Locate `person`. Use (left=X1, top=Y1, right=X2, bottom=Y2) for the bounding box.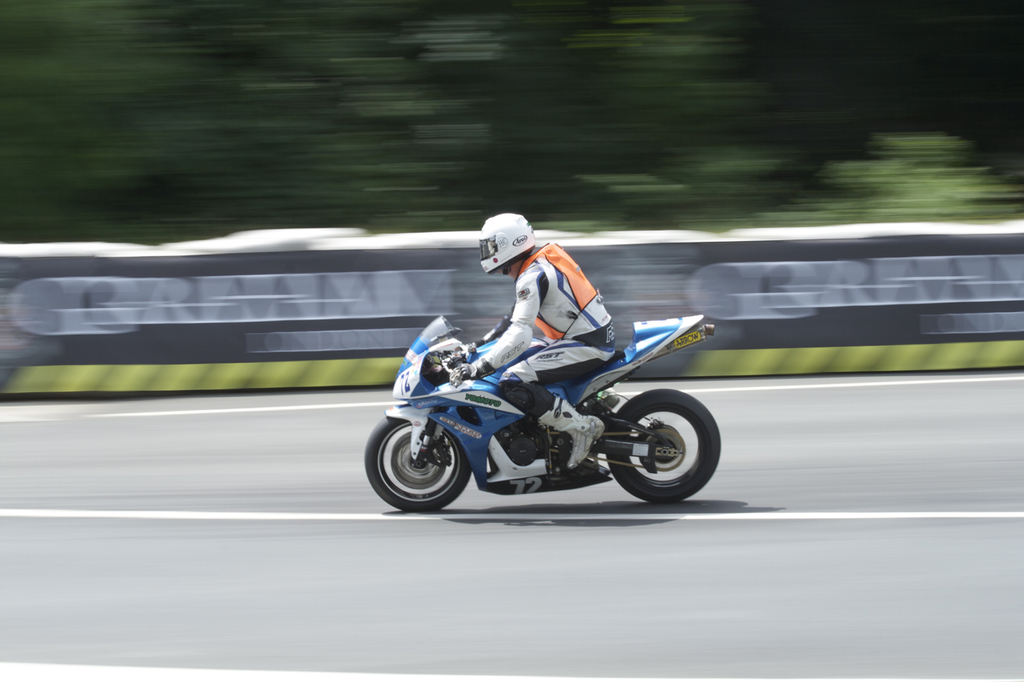
(left=477, top=224, right=642, bottom=431).
